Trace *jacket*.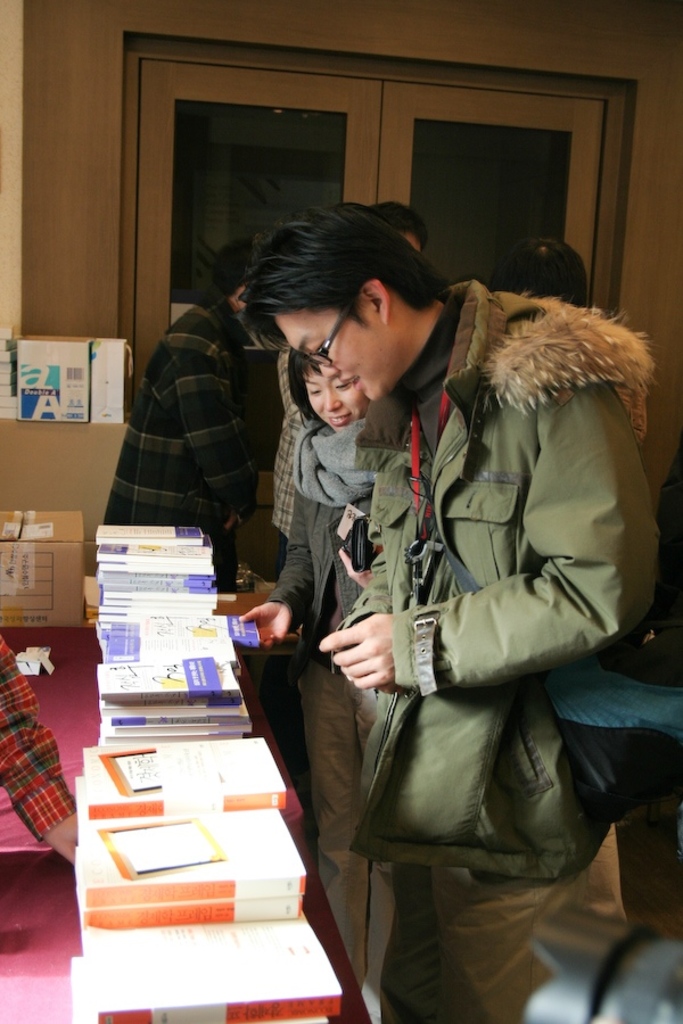
Traced to left=99, top=271, right=299, bottom=592.
